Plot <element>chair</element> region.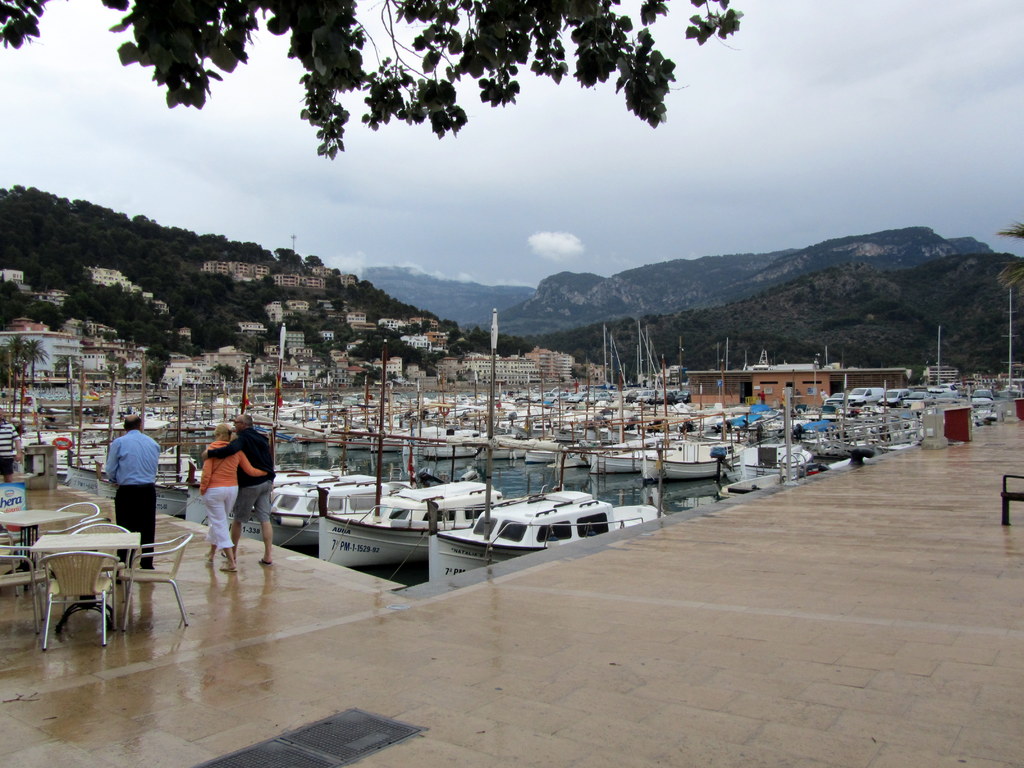
Plotted at crop(0, 511, 31, 570).
